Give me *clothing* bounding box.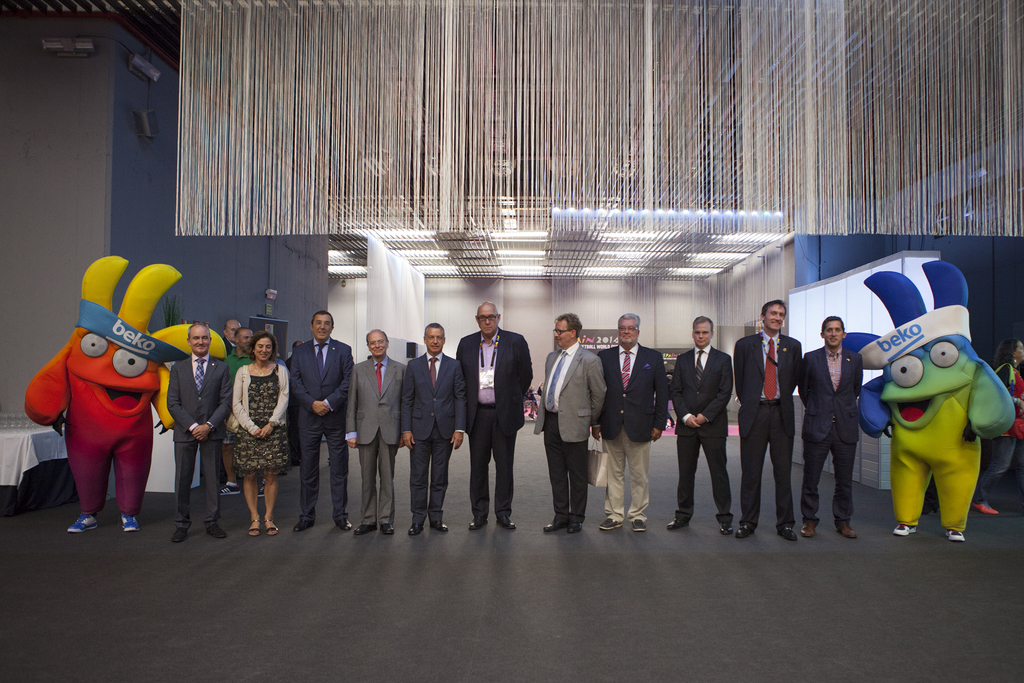
BBox(231, 360, 292, 485).
